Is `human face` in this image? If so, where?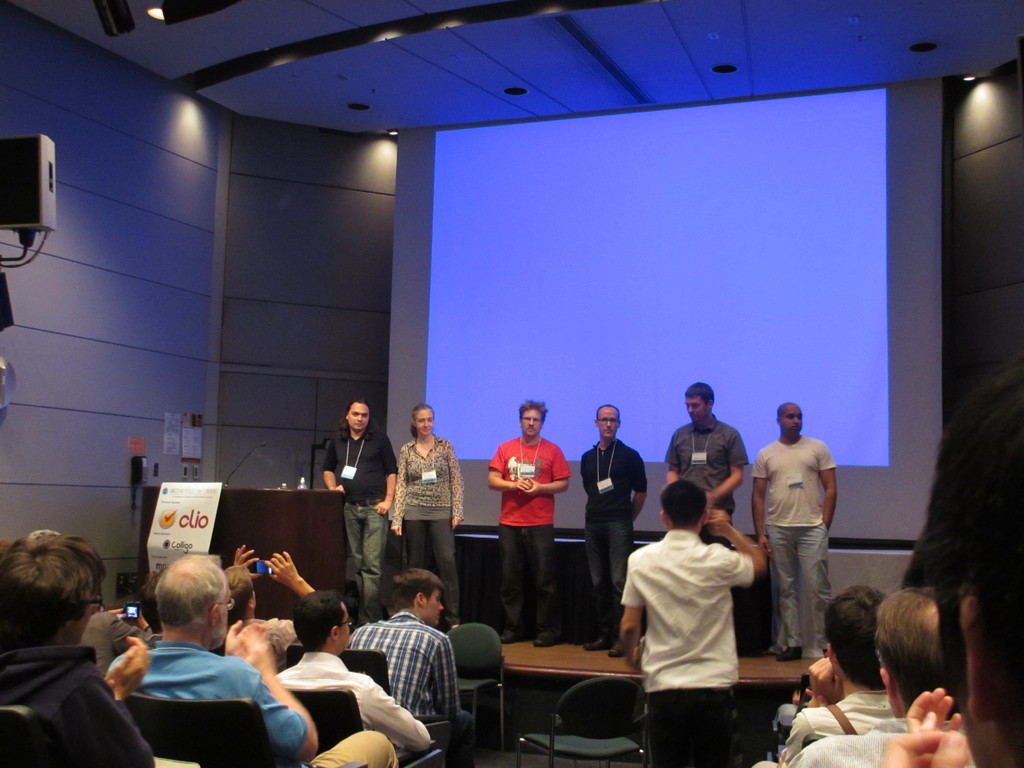
Yes, at 780/404/805/433.
